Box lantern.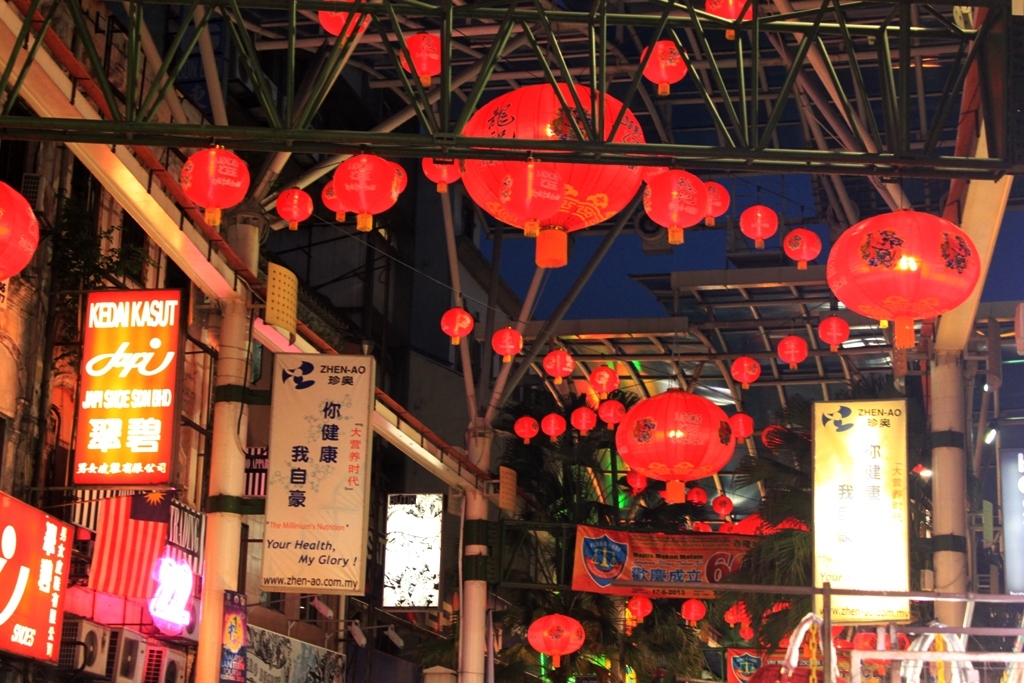
{"left": 623, "top": 469, "right": 647, "bottom": 494}.
